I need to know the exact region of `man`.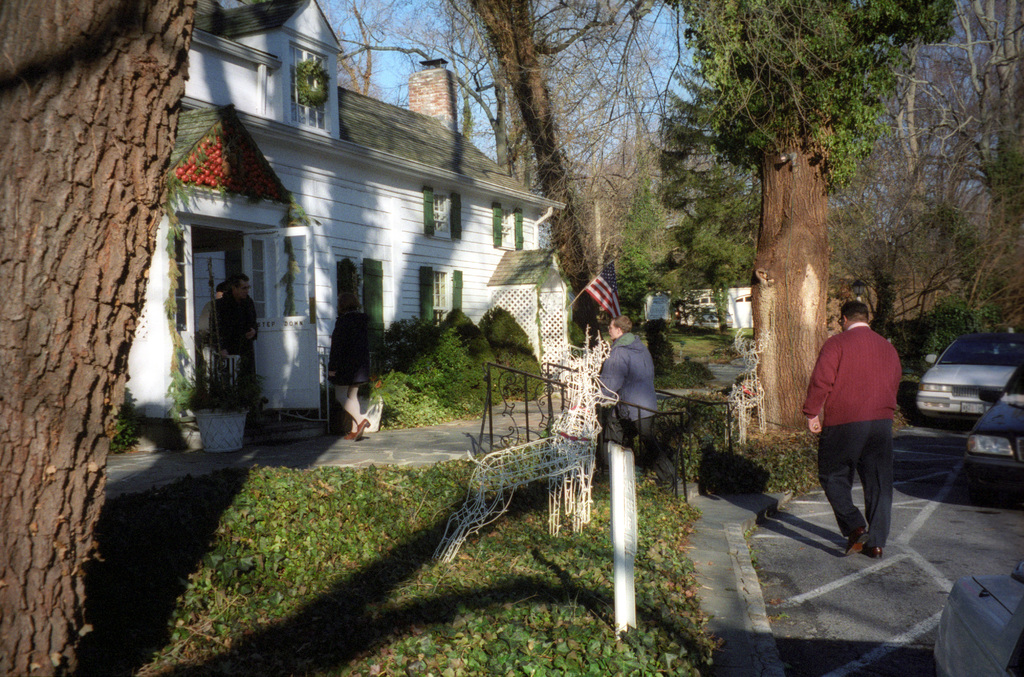
Region: 210:272:265:409.
